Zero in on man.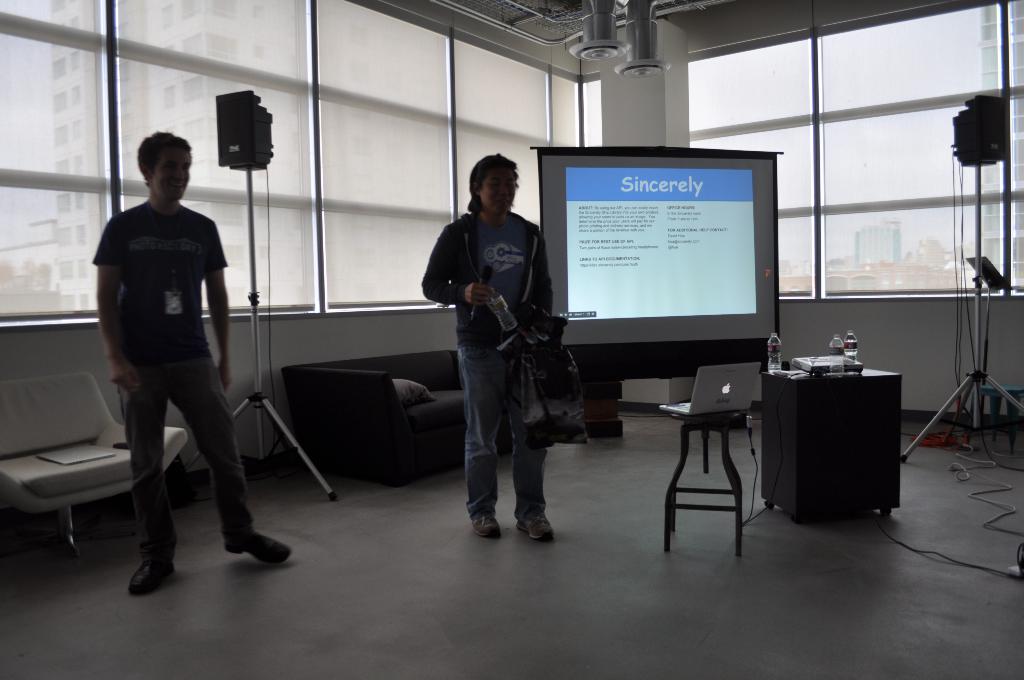
Zeroed in: locate(96, 129, 318, 600).
